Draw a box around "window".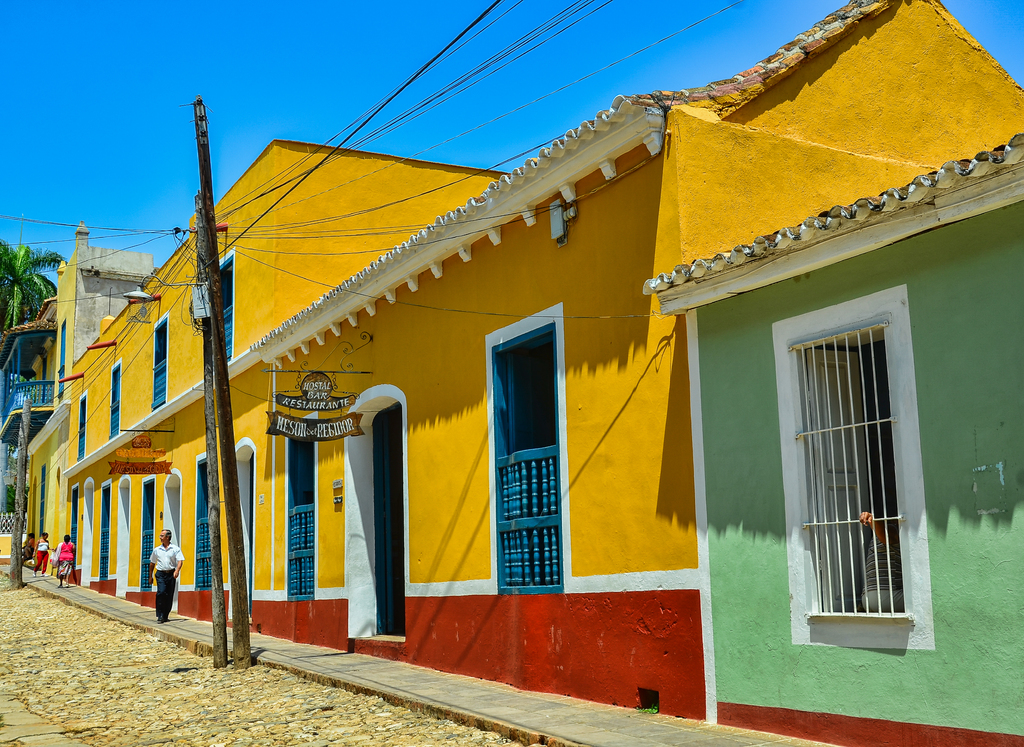
<box>140,475,155,594</box>.
